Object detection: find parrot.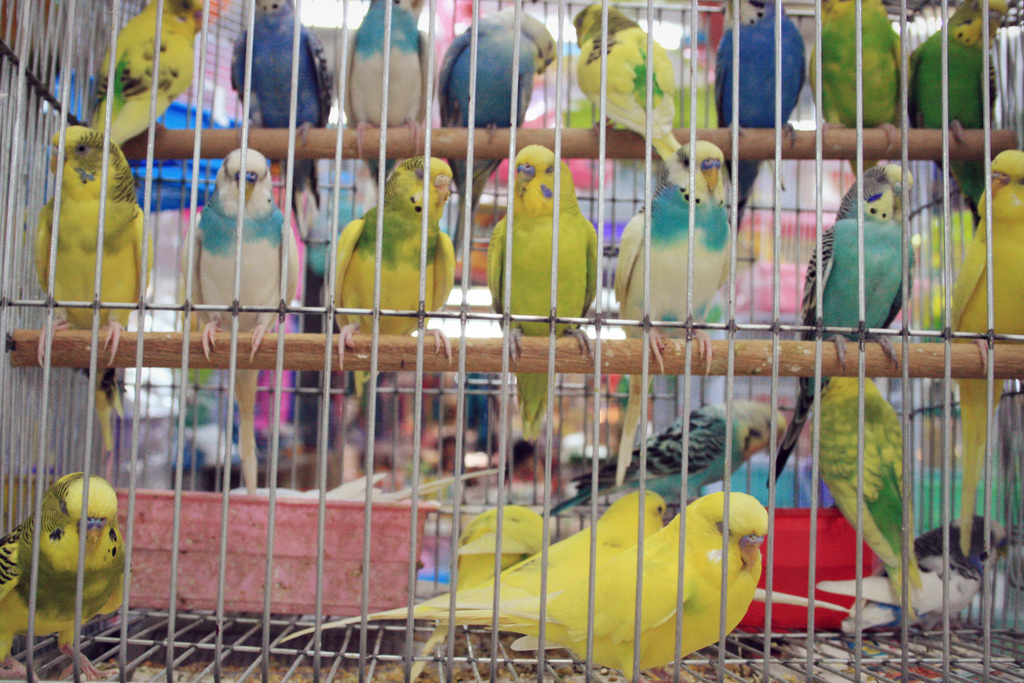
bbox=(439, 3, 552, 206).
